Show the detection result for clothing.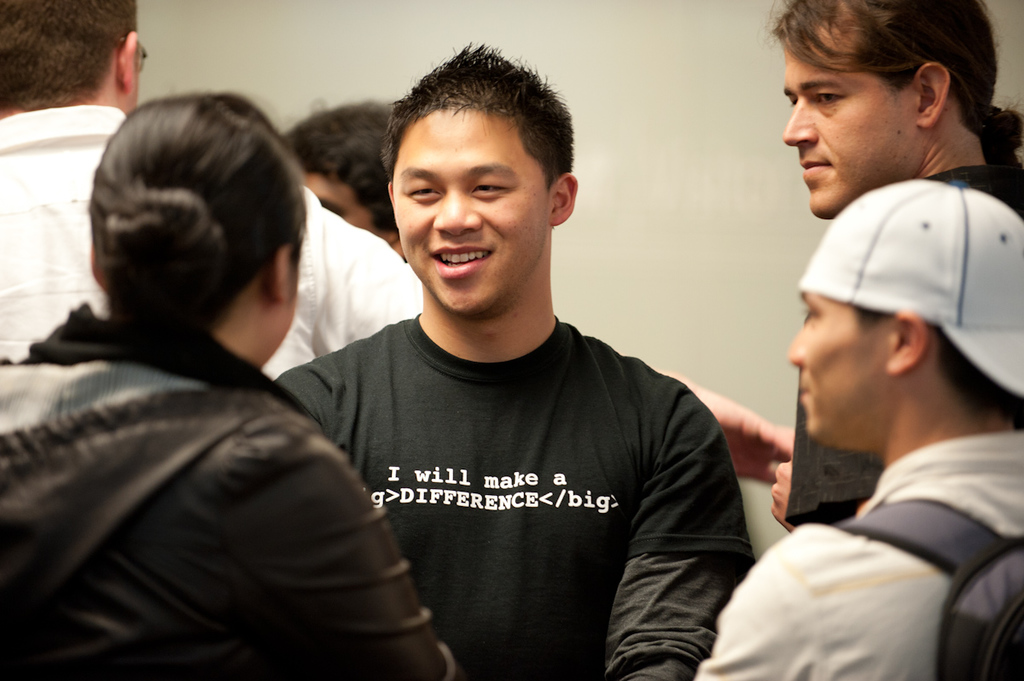
[left=0, top=105, right=416, bottom=381].
